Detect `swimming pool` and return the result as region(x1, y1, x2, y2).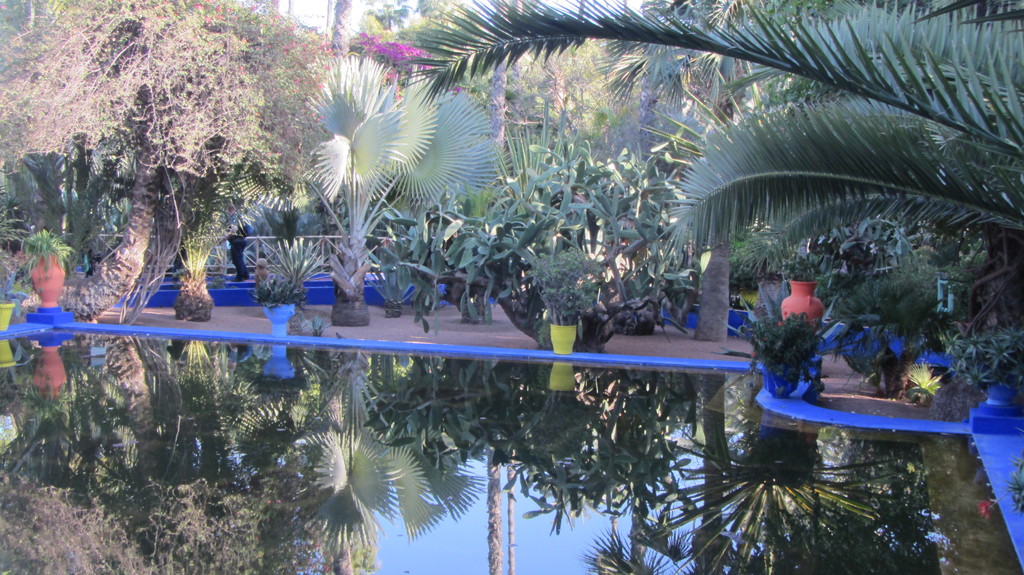
region(0, 323, 1023, 574).
